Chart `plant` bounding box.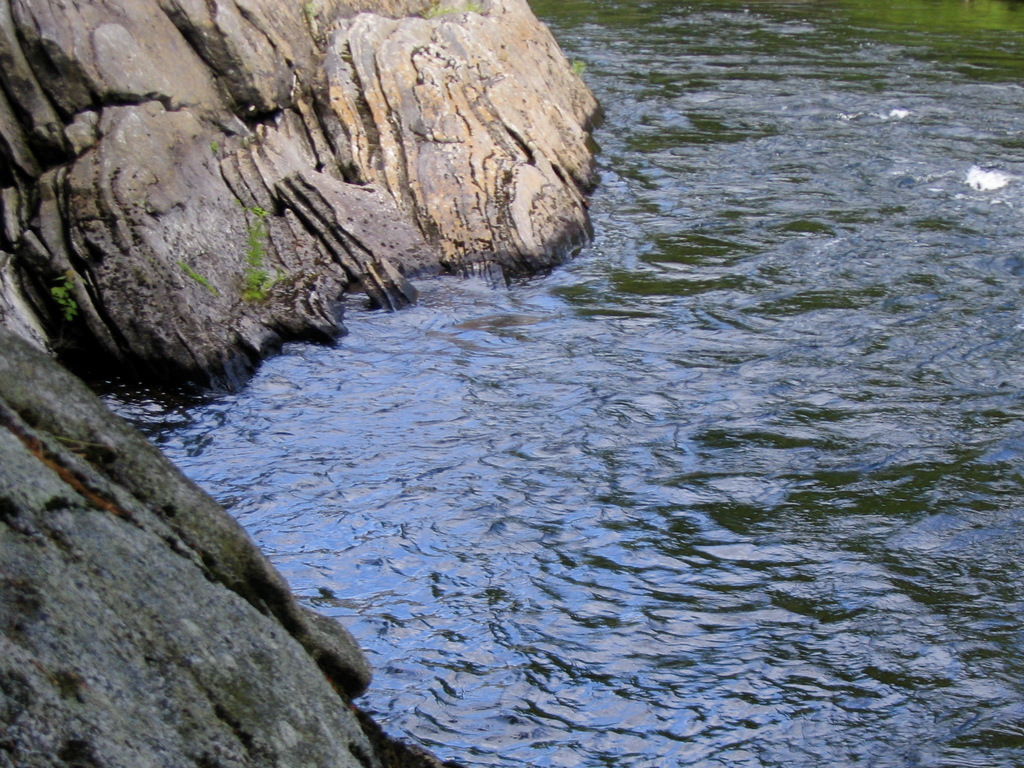
Charted: select_region(209, 140, 221, 152).
